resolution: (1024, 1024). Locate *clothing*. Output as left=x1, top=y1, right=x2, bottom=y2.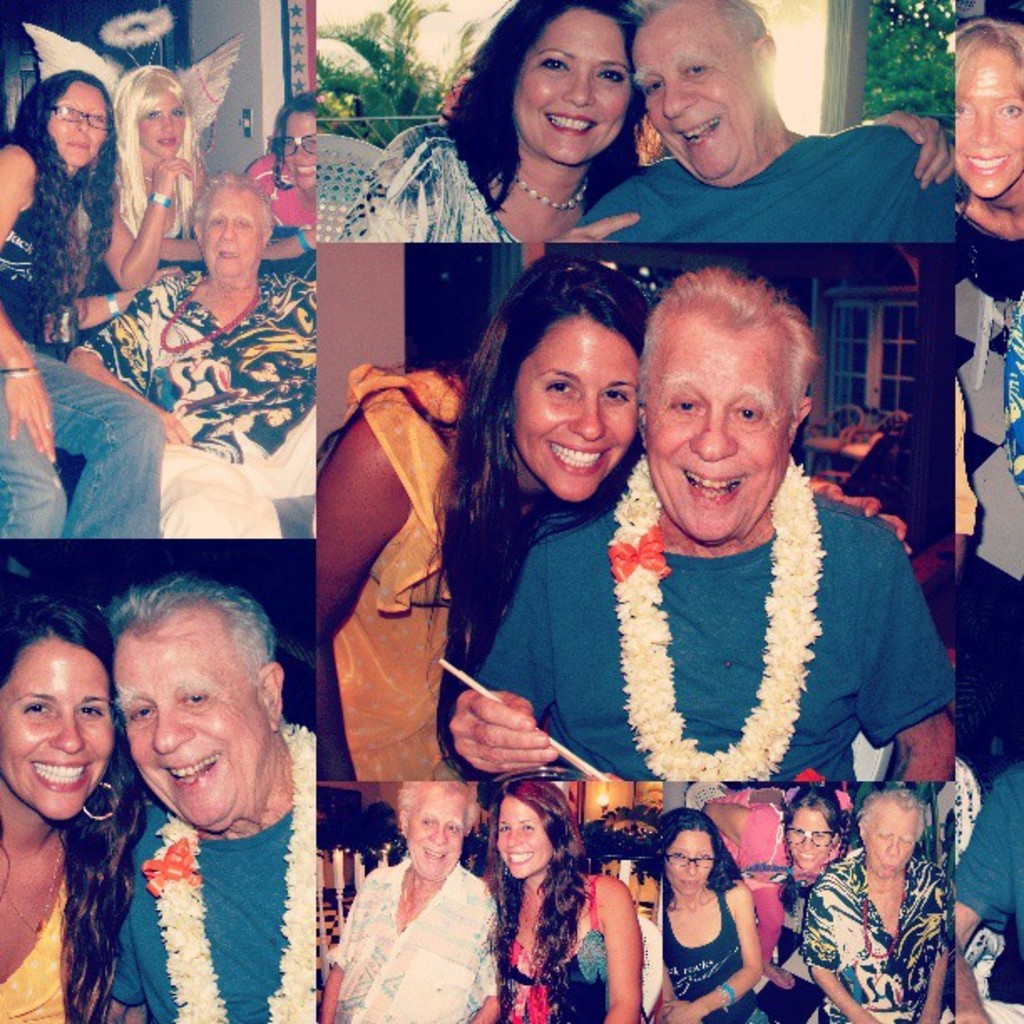
left=460, top=482, right=952, bottom=785.
